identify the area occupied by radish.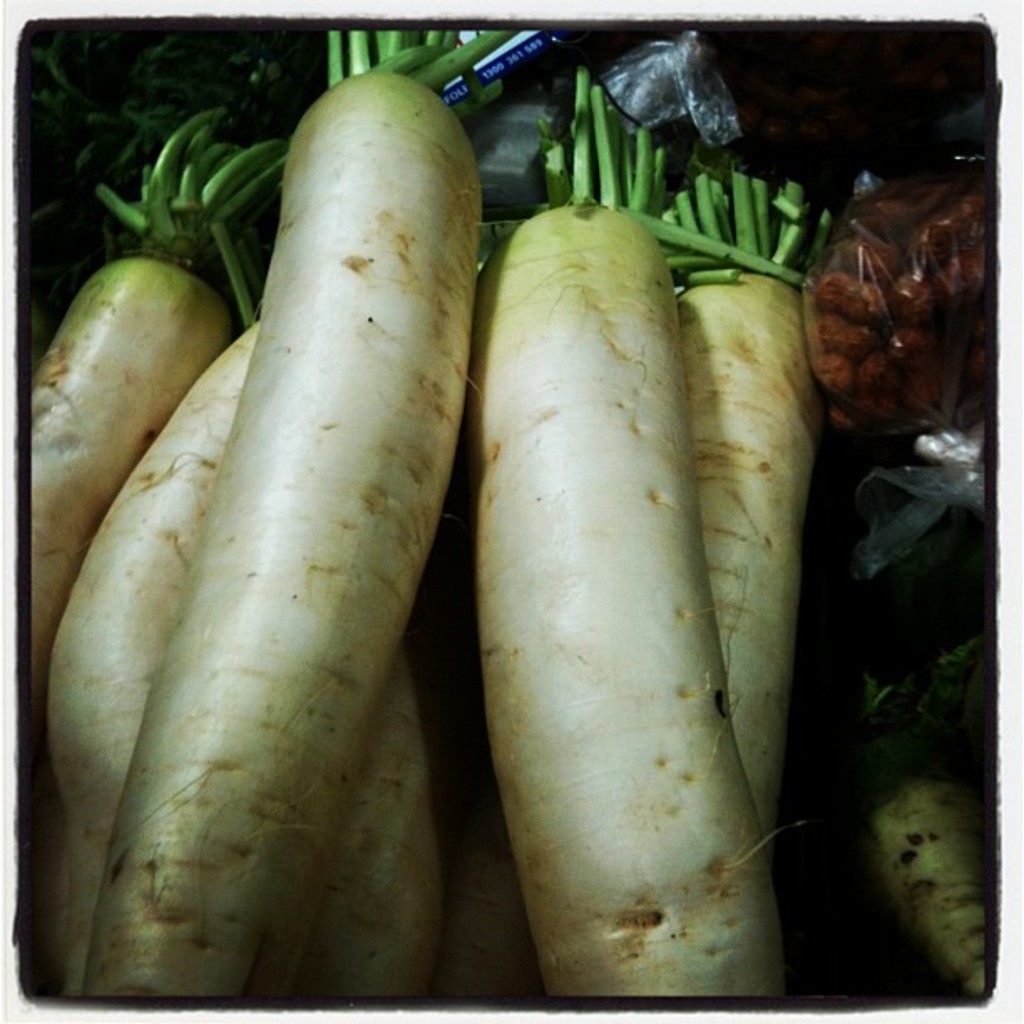
Area: crop(663, 169, 828, 838).
